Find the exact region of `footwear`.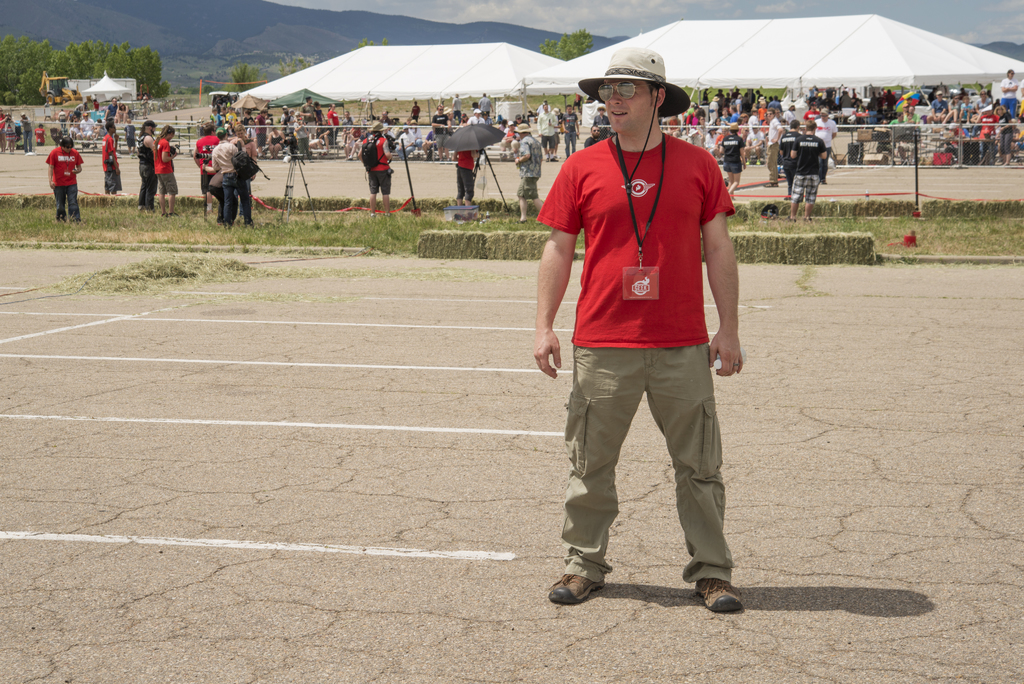
Exact region: bbox=(26, 151, 33, 156).
